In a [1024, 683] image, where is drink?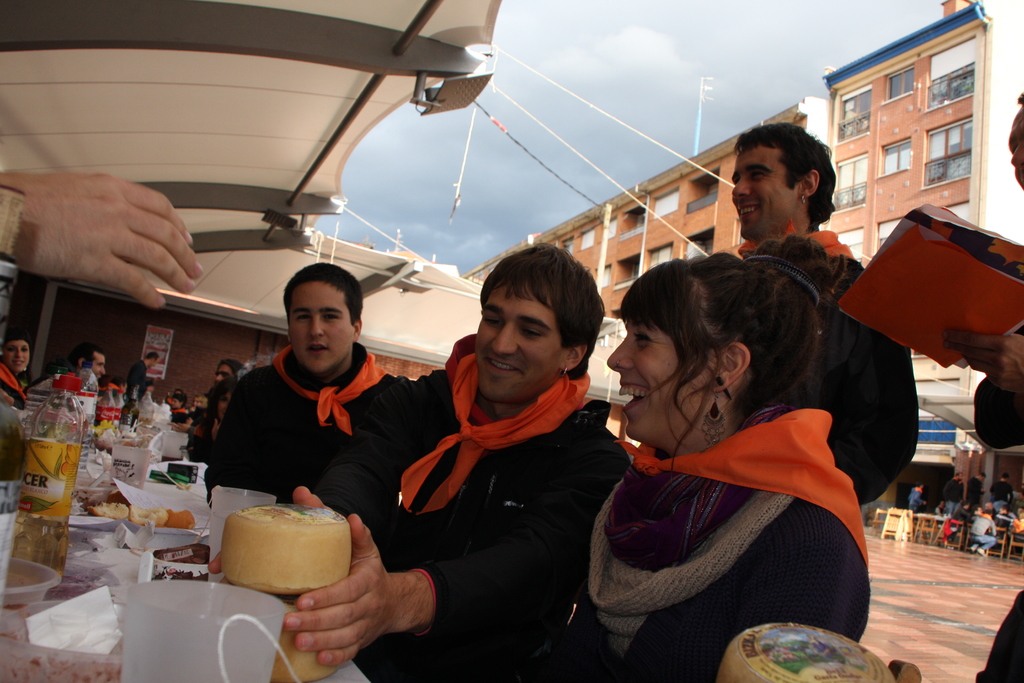
<region>76, 358, 99, 471</region>.
